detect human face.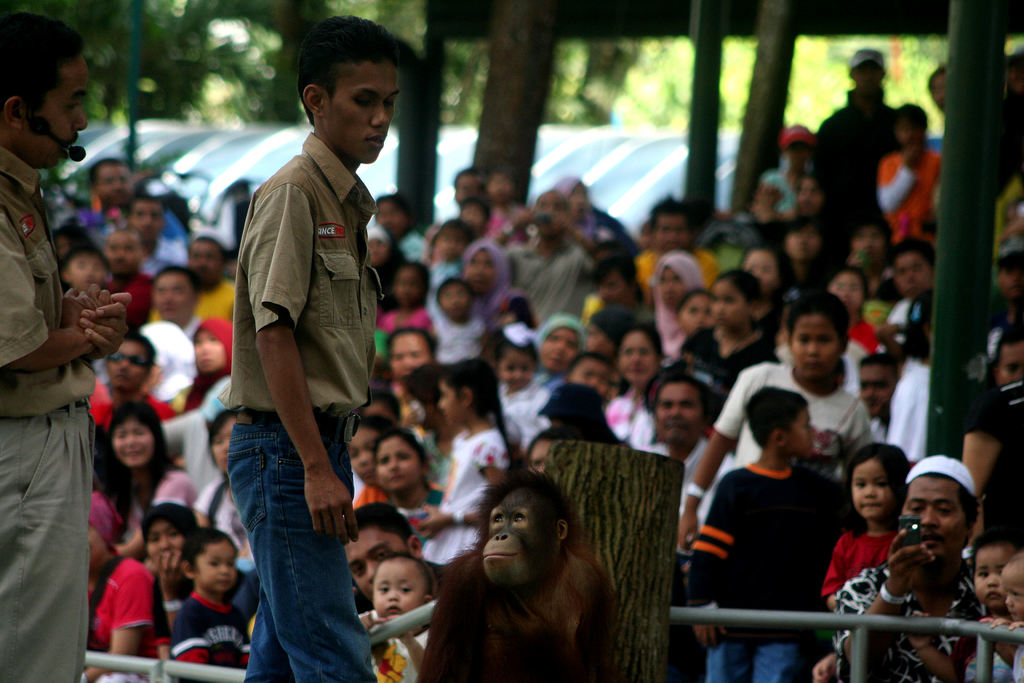
Detected at select_region(974, 549, 1014, 600).
